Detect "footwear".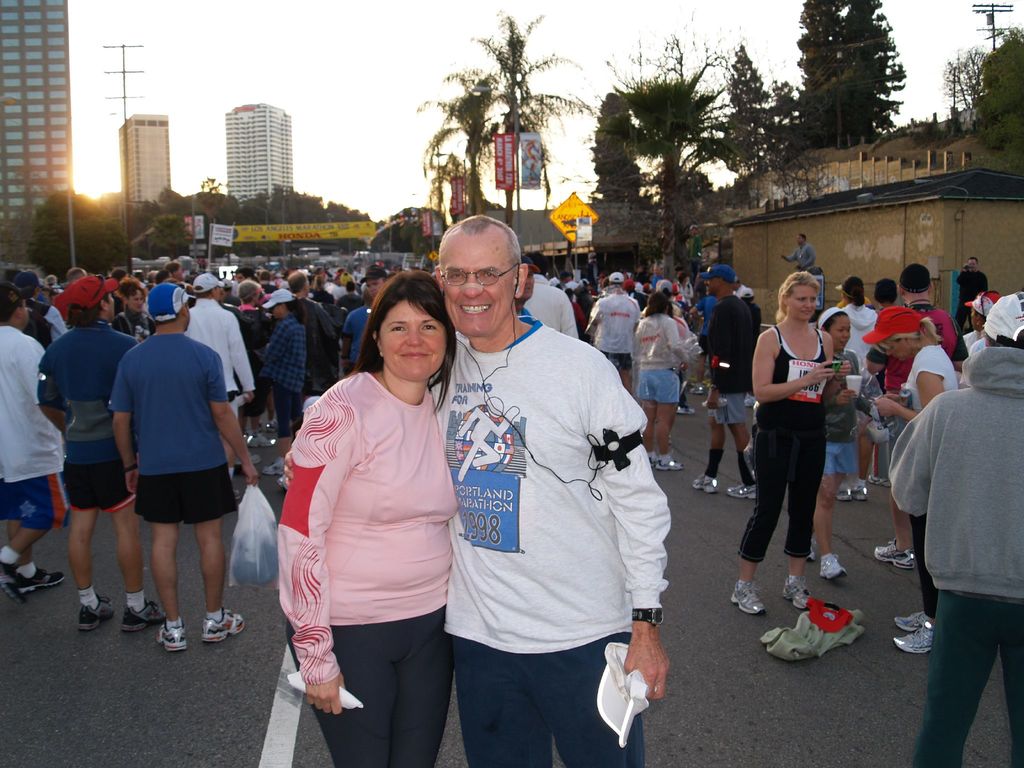
Detected at region(856, 478, 867, 504).
